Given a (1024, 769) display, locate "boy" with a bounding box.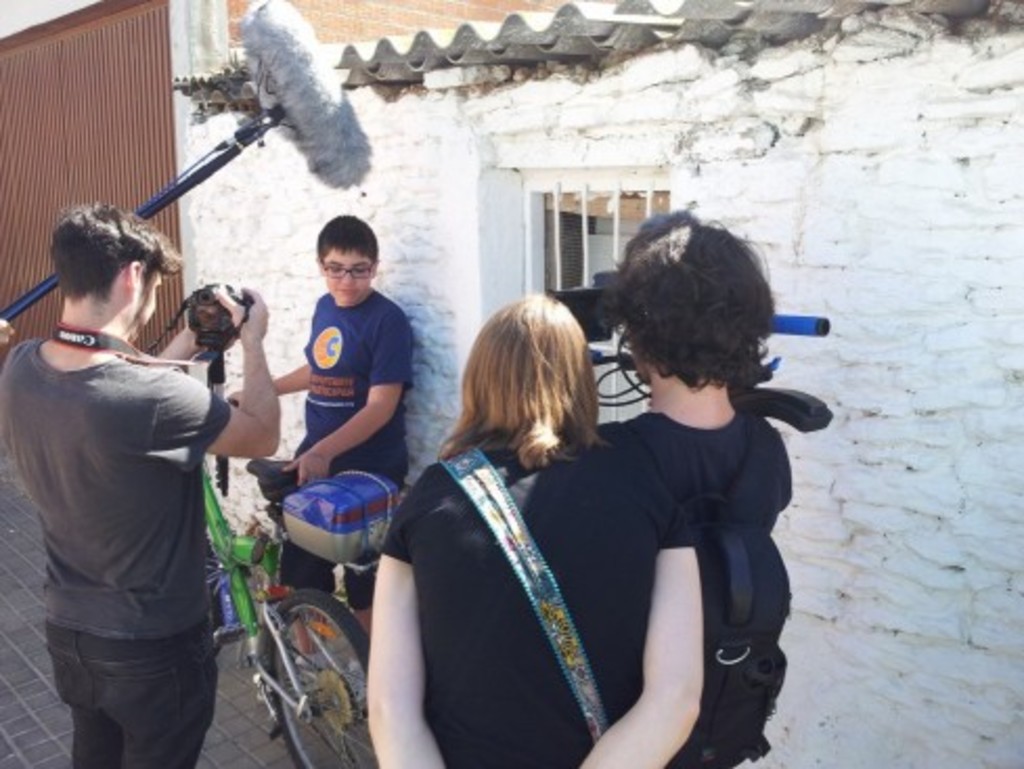
Located: detection(0, 197, 283, 767).
